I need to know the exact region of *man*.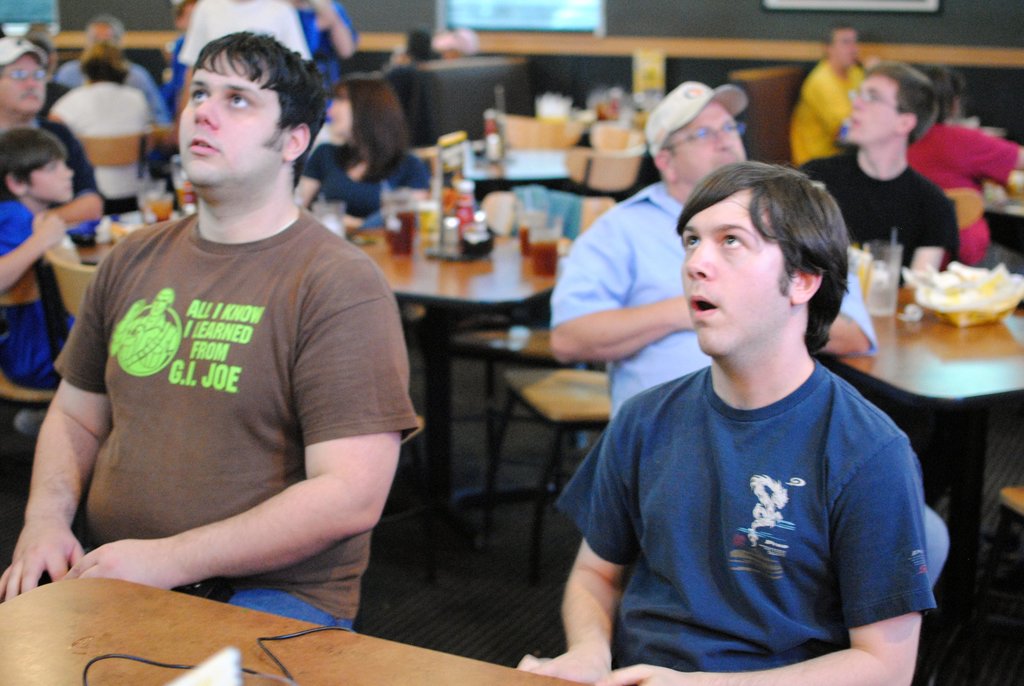
Region: rect(0, 28, 419, 635).
